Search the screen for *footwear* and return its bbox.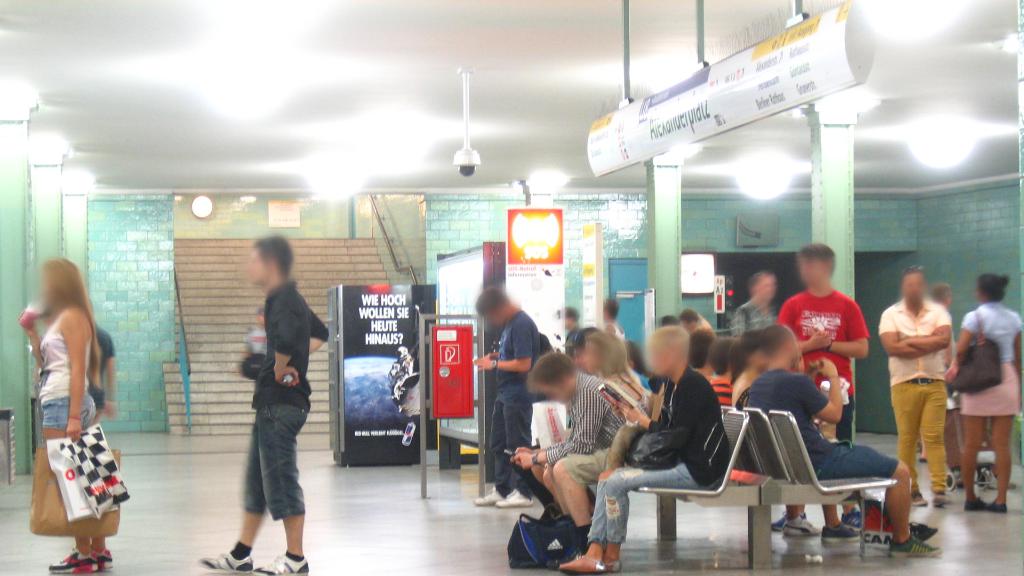
Found: (911,490,931,507).
